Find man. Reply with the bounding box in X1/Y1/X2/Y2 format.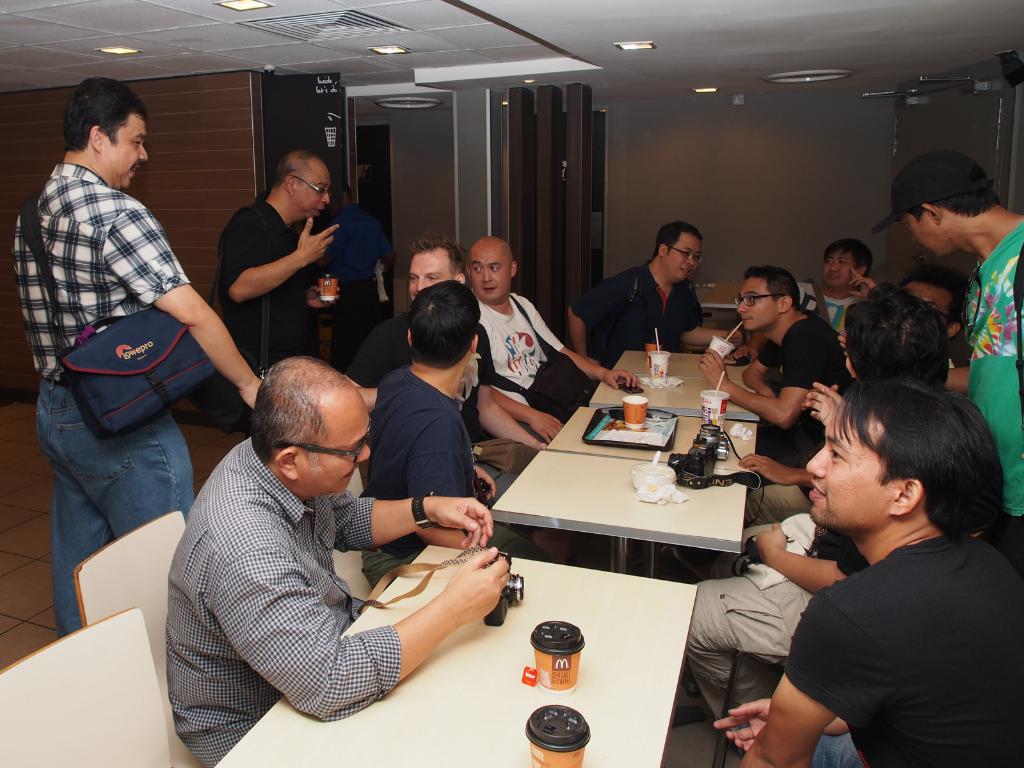
11/76/263/634.
